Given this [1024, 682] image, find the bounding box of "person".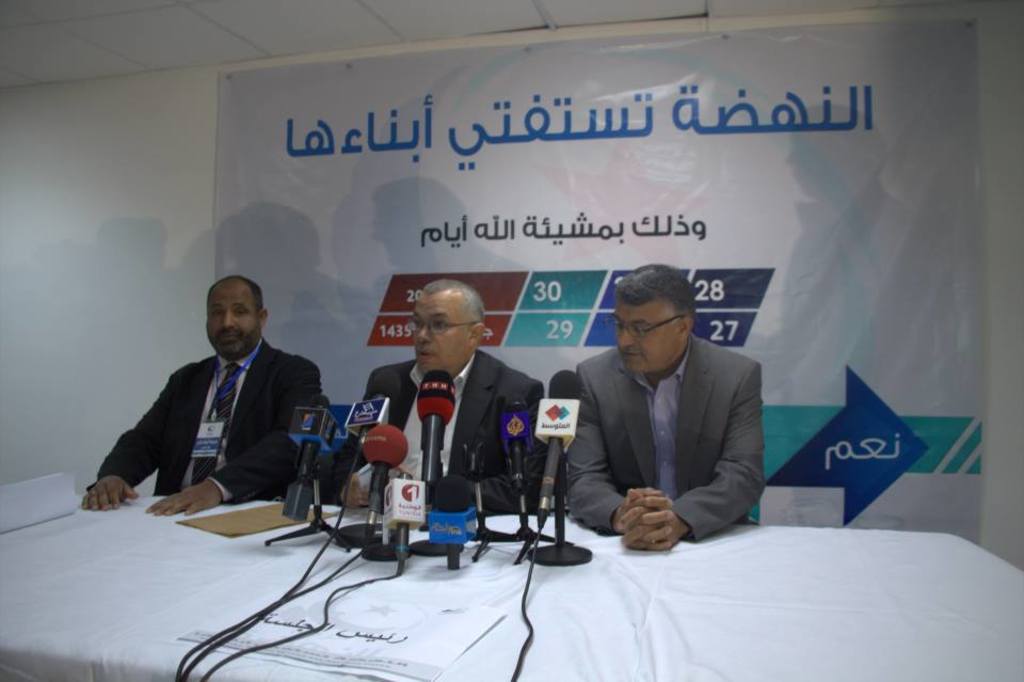
<bbox>102, 263, 322, 532</bbox>.
